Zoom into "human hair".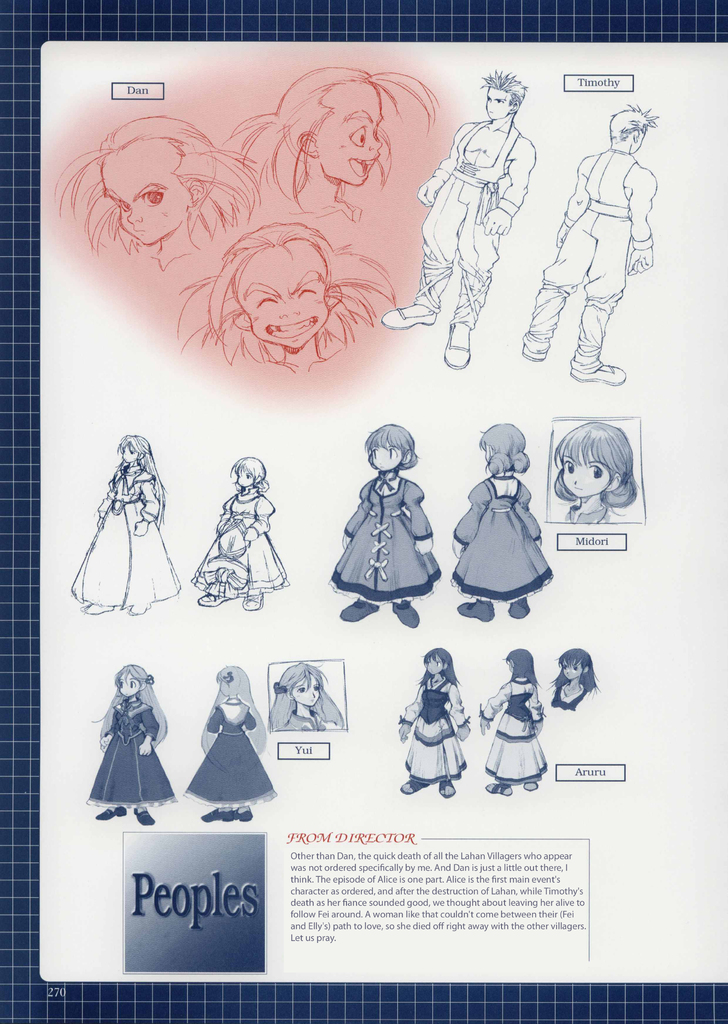
Zoom target: bbox=(502, 648, 541, 688).
